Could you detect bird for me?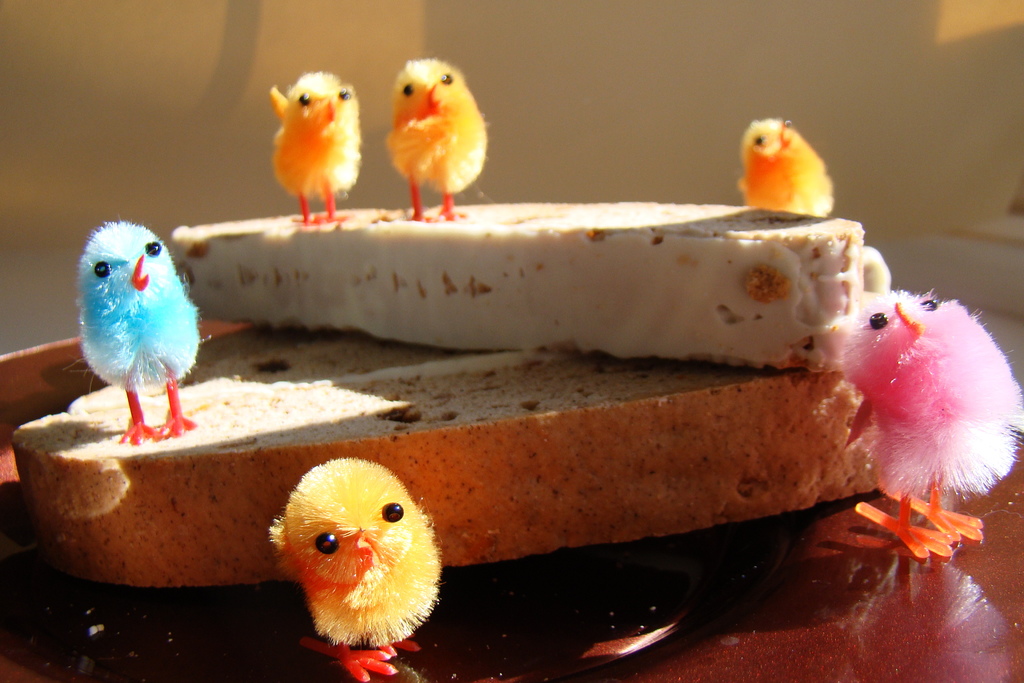
Detection result: (733, 115, 837, 216).
